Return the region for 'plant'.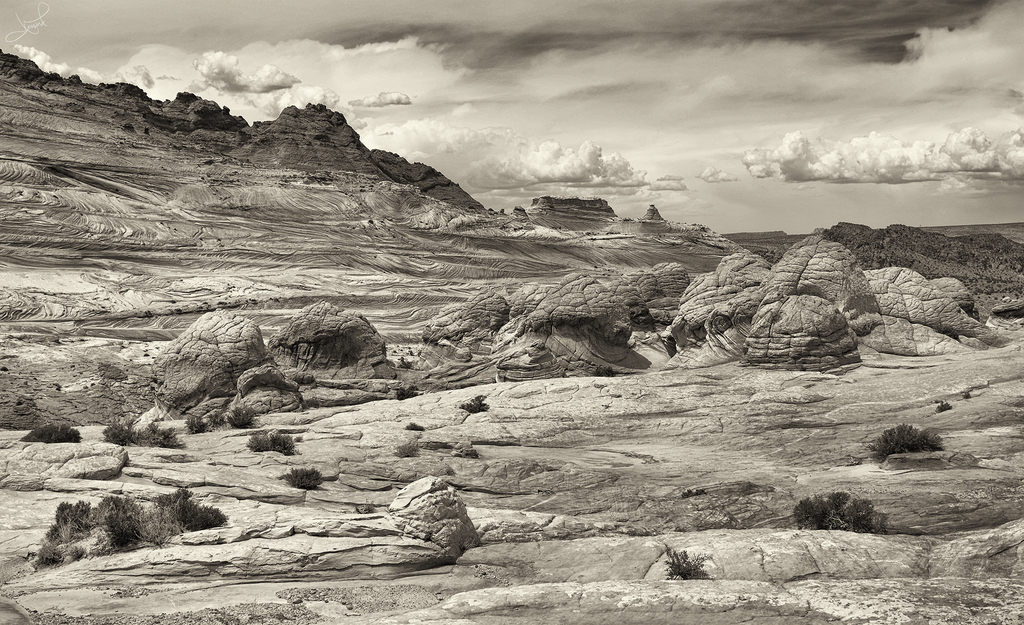
<region>101, 417, 131, 445</region>.
